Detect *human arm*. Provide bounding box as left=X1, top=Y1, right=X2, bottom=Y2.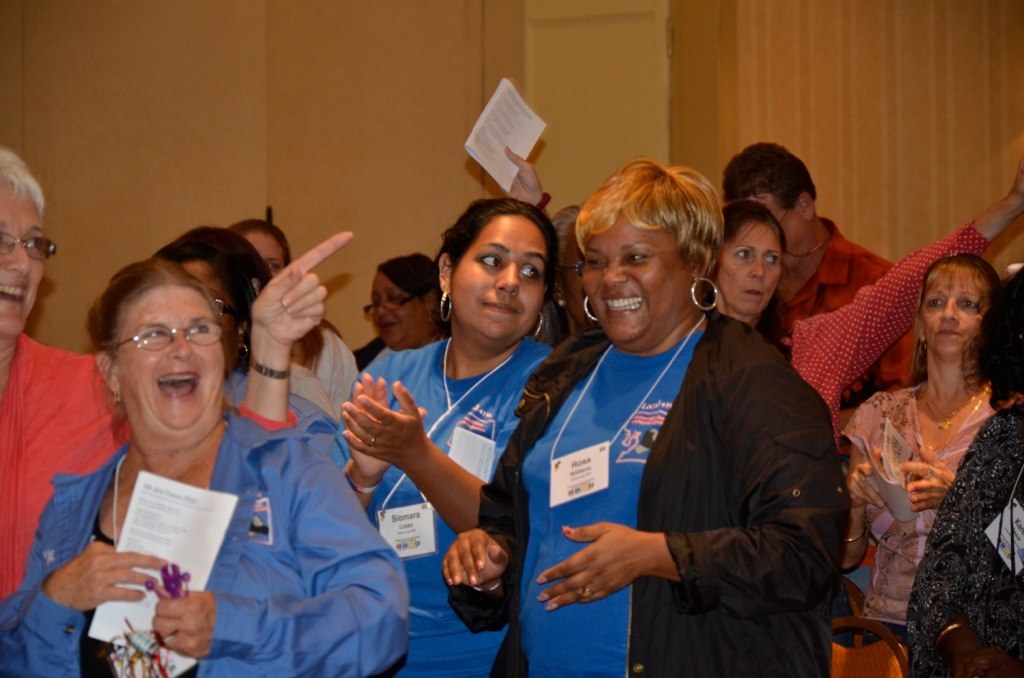
left=232, top=235, right=335, bottom=437.
